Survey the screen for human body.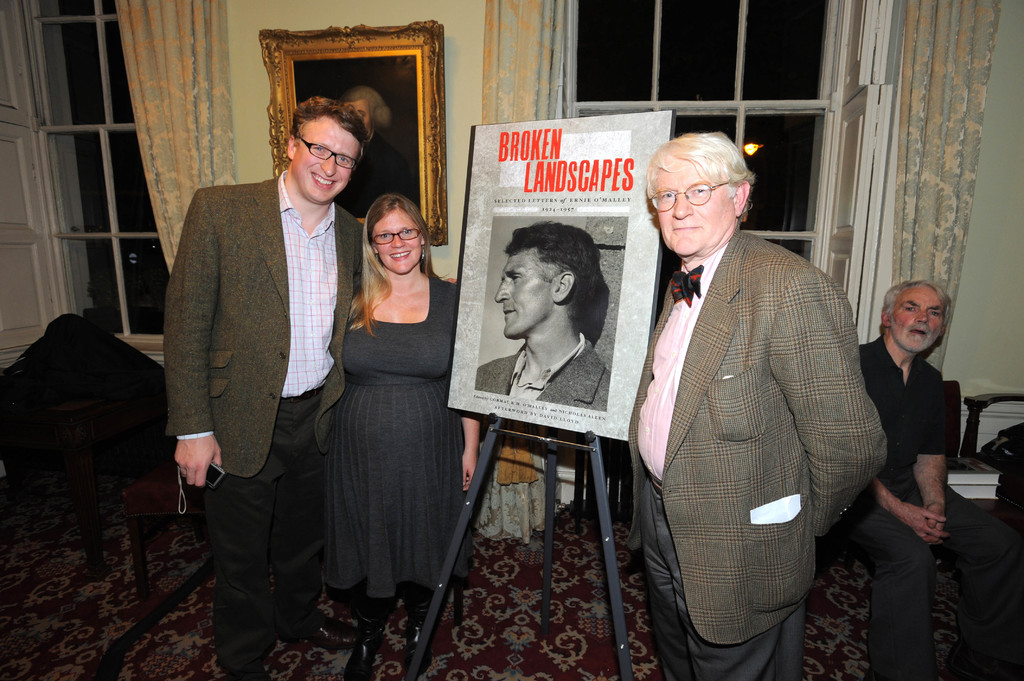
Survey found: 163, 183, 369, 679.
